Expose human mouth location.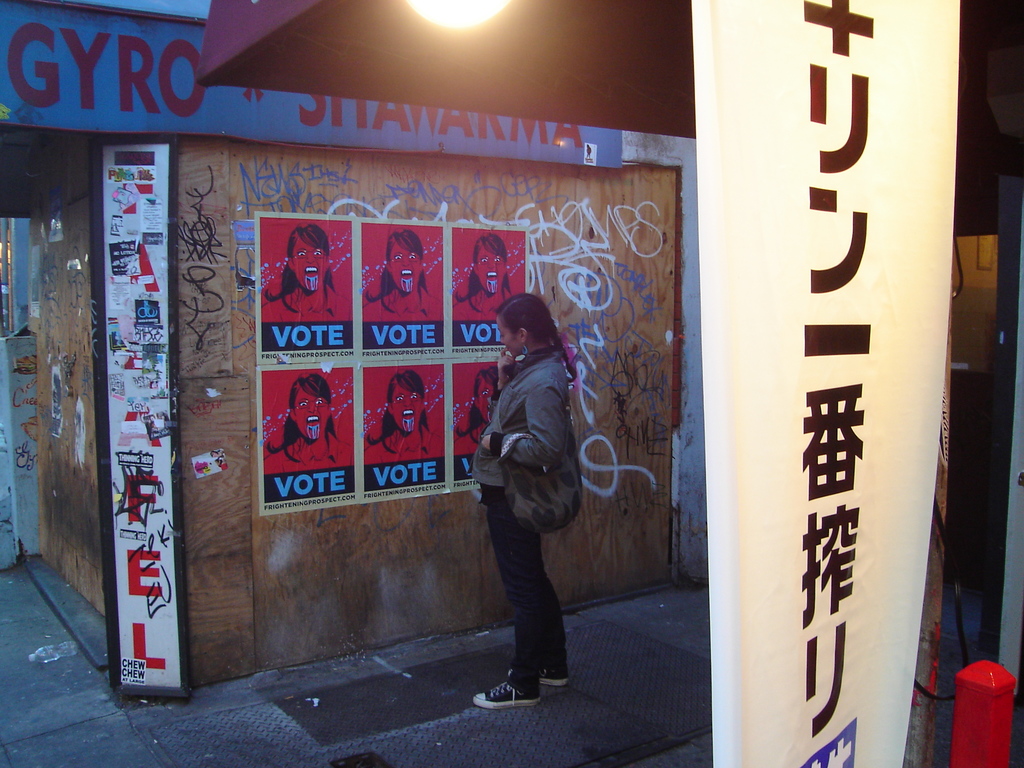
Exposed at locate(504, 342, 513, 353).
